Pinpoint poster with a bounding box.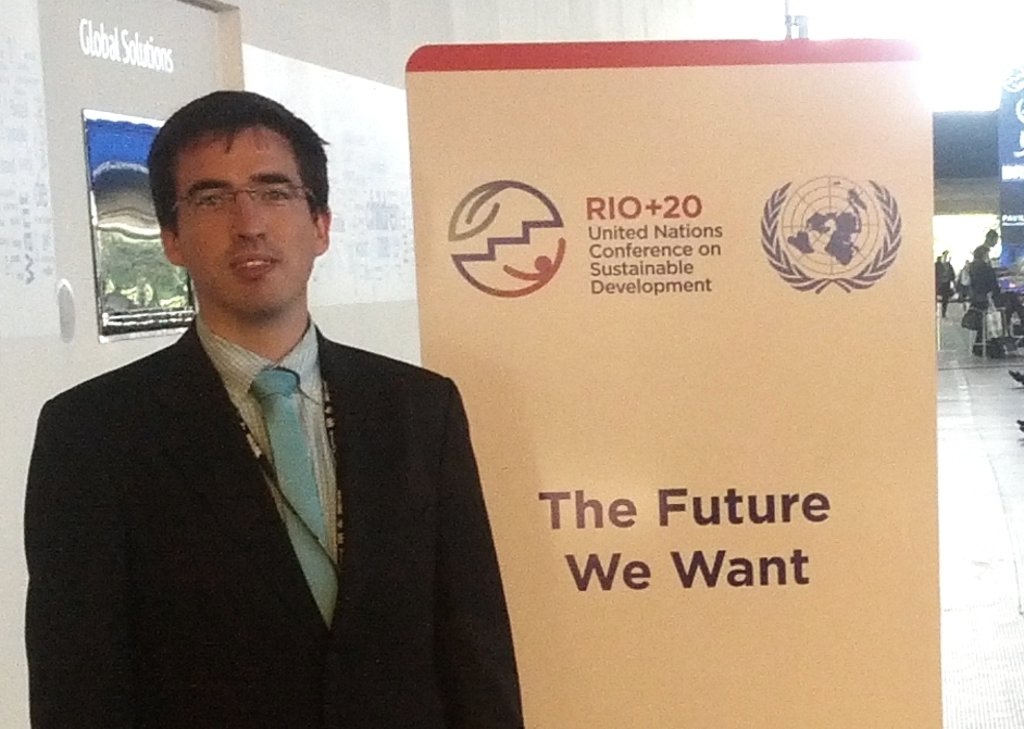
<region>402, 43, 942, 725</region>.
